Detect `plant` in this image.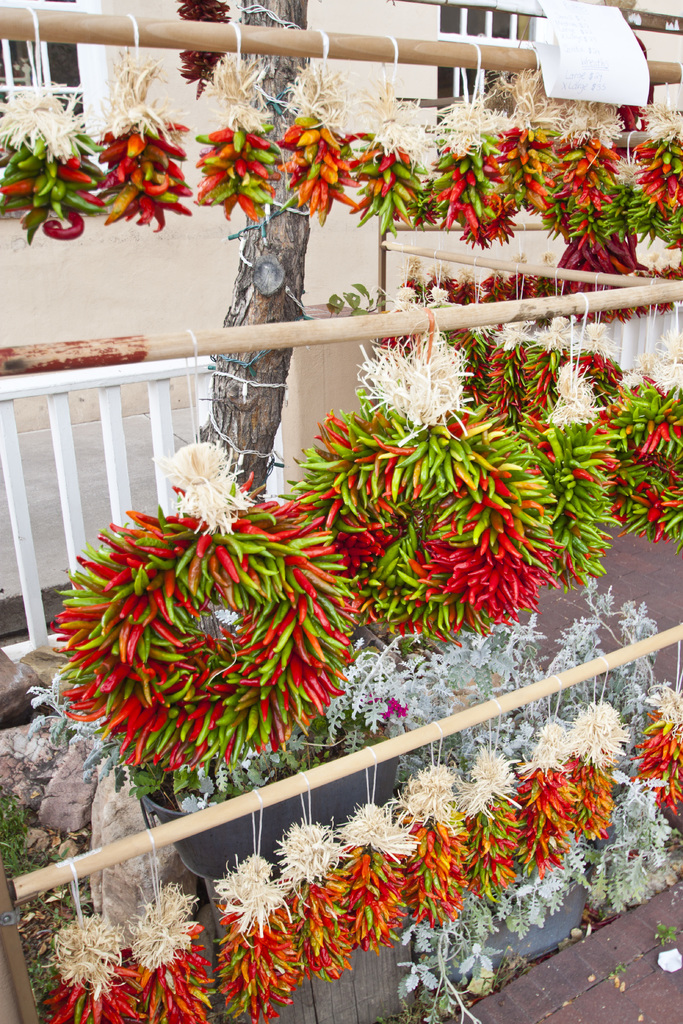
Detection: {"x1": 597, "y1": 364, "x2": 680, "y2": 495}.
